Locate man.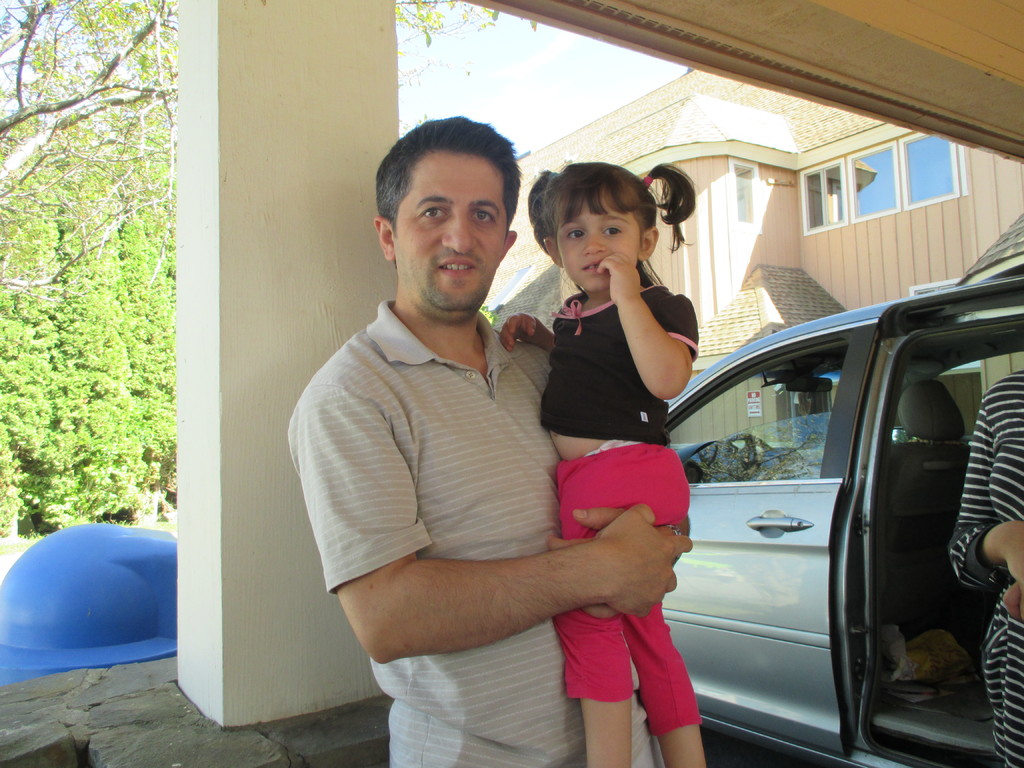
Bounding box: box=[300, 119, 674, 758].
